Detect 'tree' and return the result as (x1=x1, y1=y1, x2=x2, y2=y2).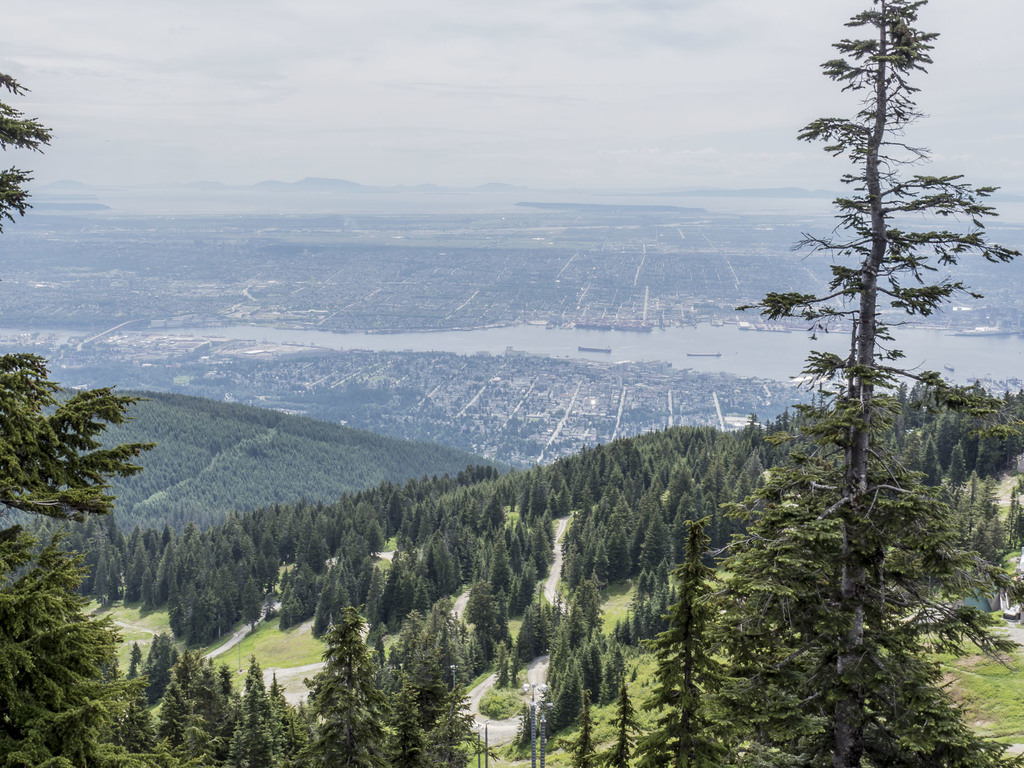
(x1=428, y1=656, x2=476, y2=767).
